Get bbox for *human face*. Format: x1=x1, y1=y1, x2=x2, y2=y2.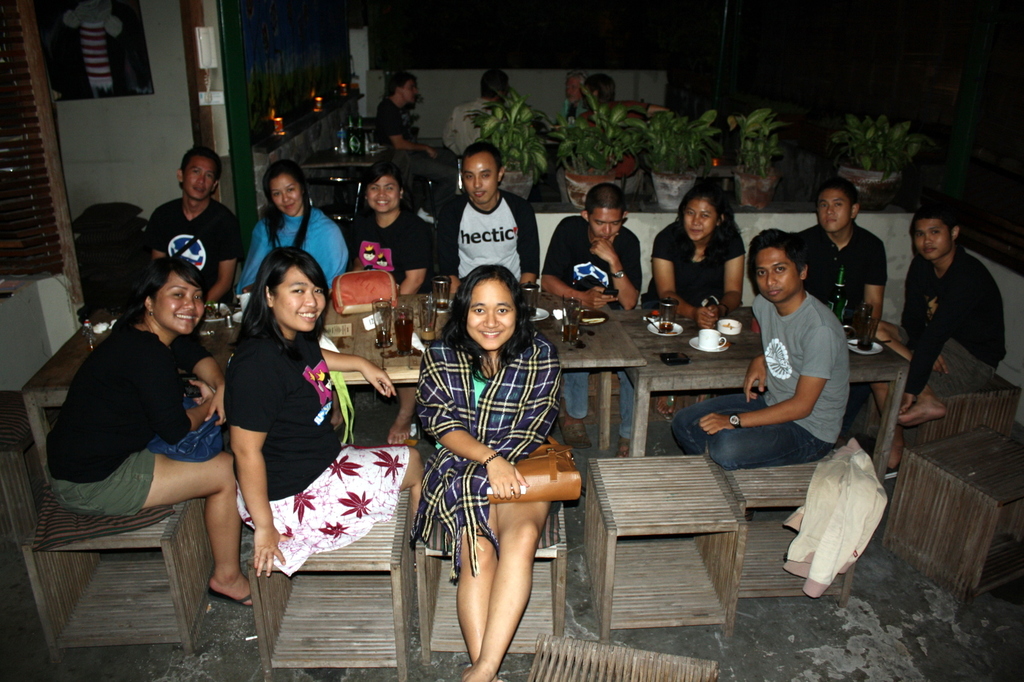
x1=154, y1=275, x2=202, y2=334.
